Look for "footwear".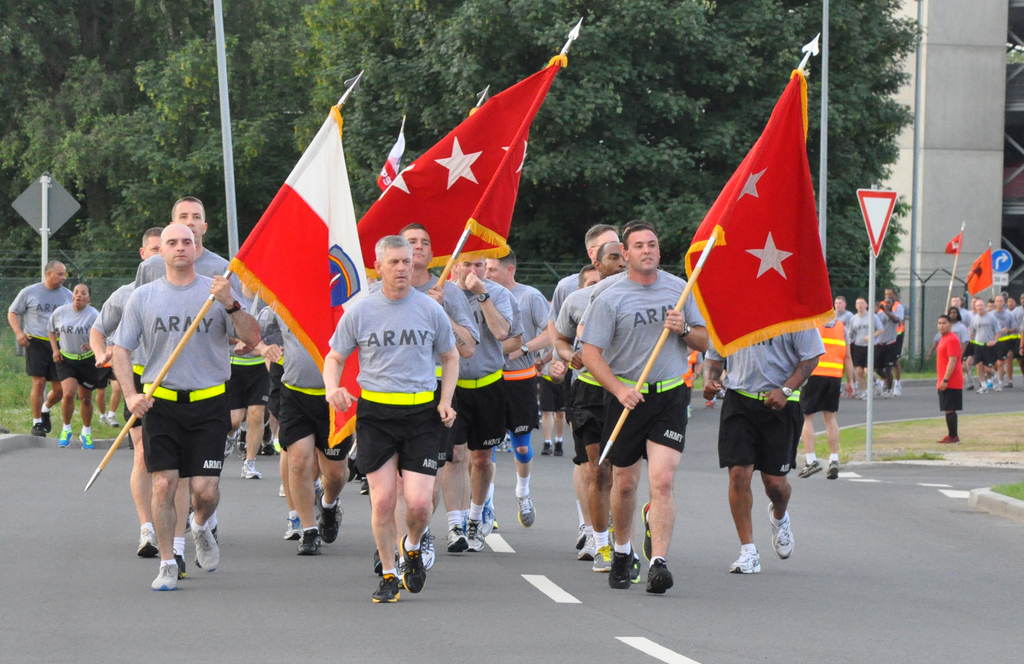
Found: region(79, 432, 93, 451).
